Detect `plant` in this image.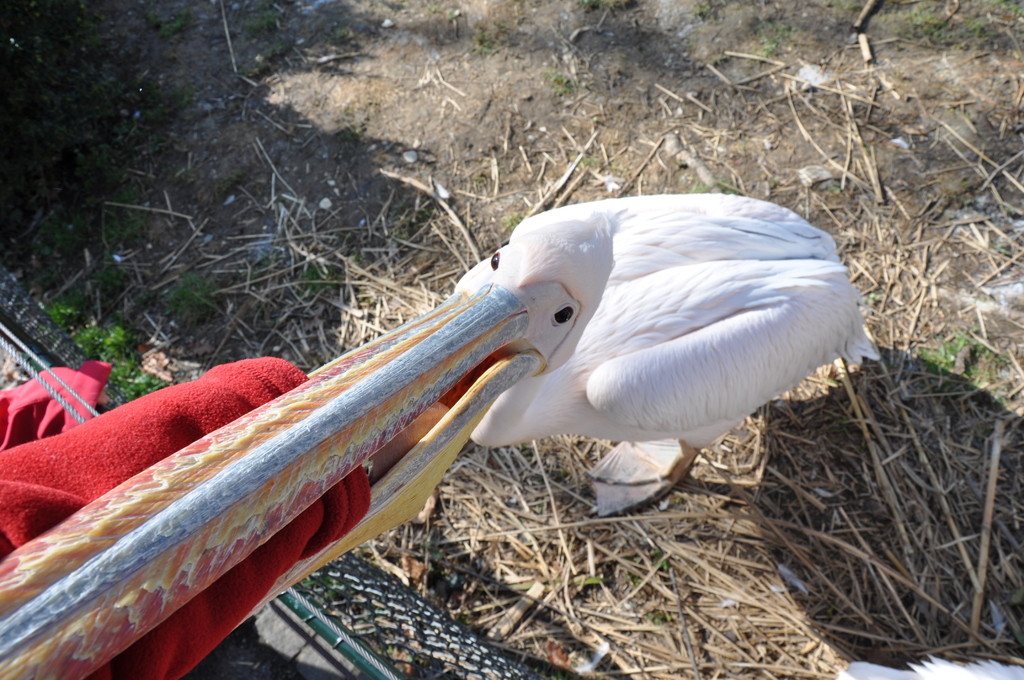
Detection: (758, 25, 783, 61).
